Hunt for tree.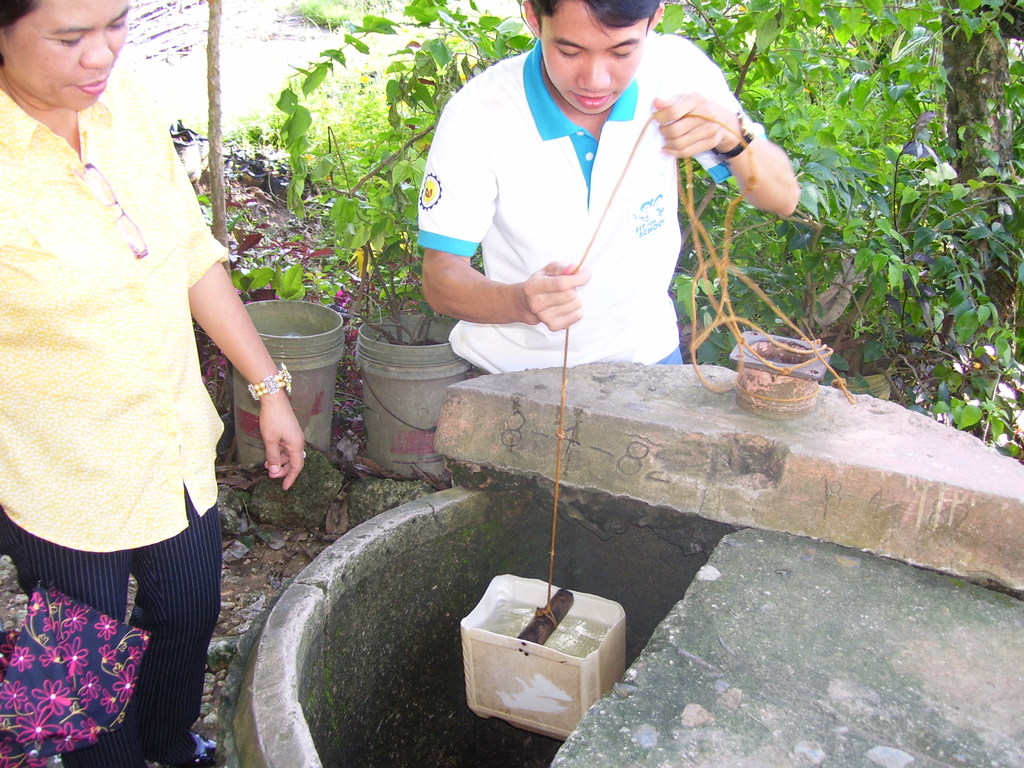
Hunted down at 654, 0, 1023, 364.
